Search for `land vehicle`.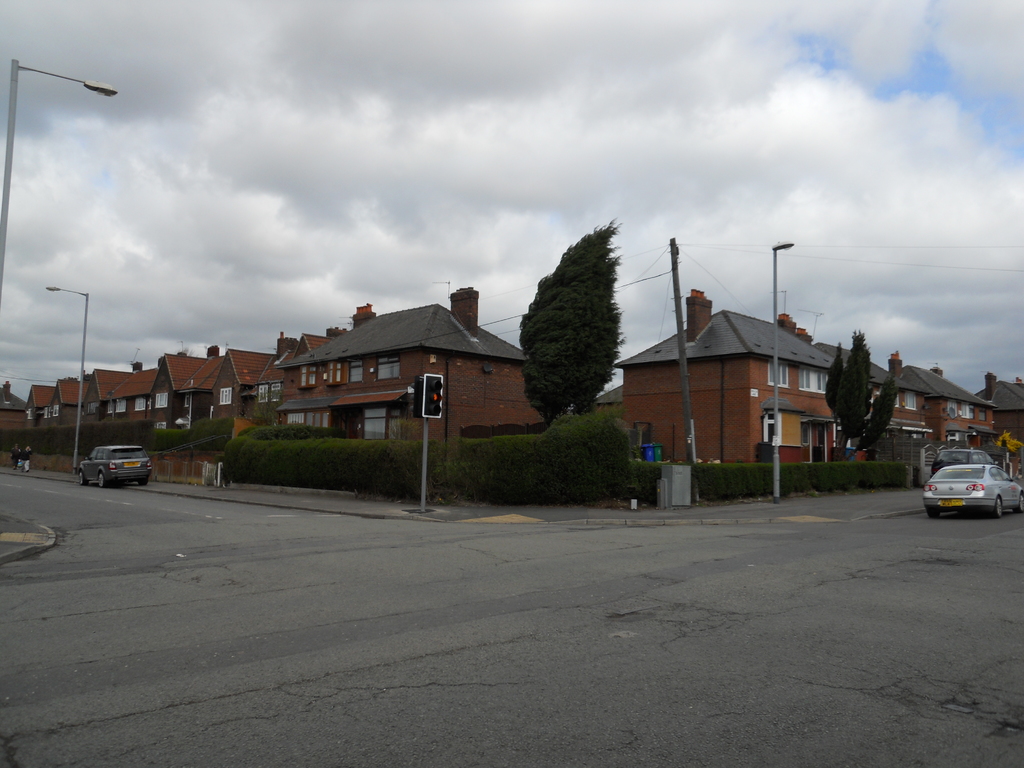
Found at left=936, top=448, right=1017, bottom=524.
